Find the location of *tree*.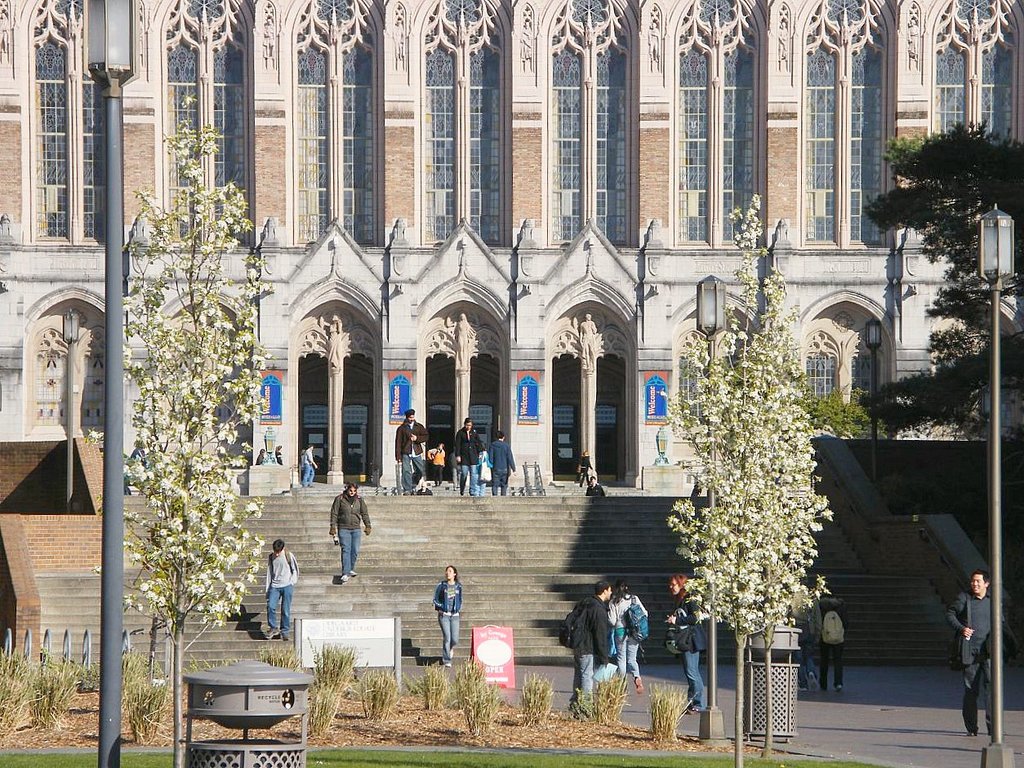
Location: box(94, 95, 264, 707).
